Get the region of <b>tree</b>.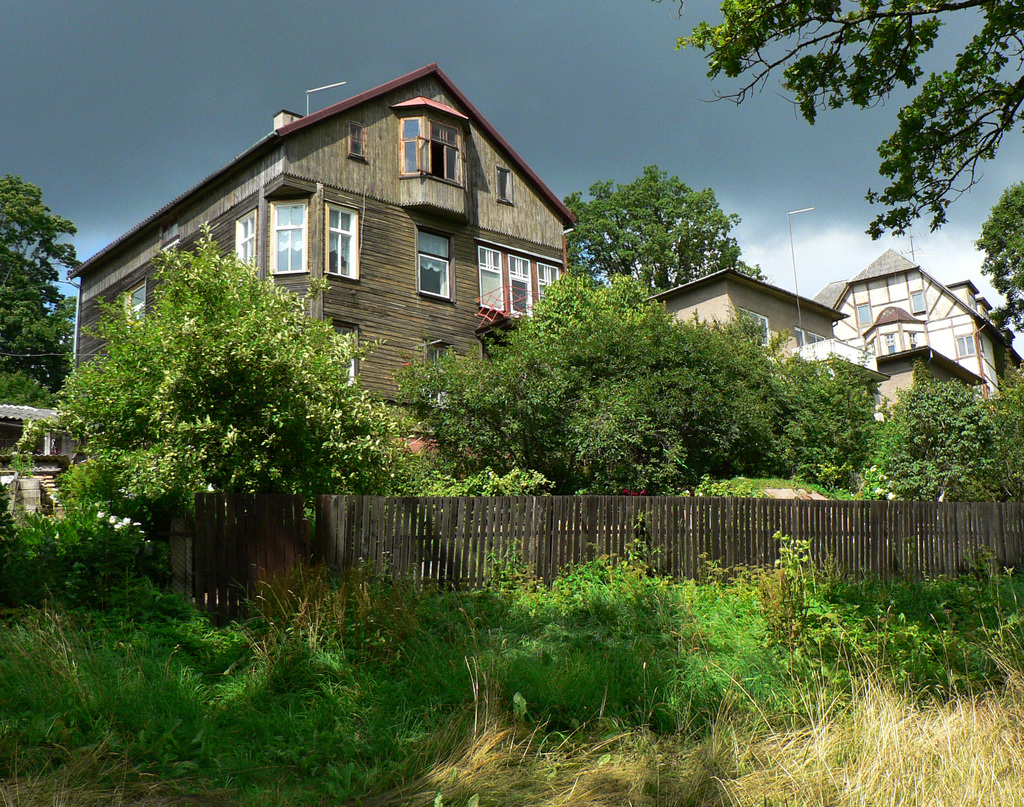
detection(426, 281, 872, 525).
